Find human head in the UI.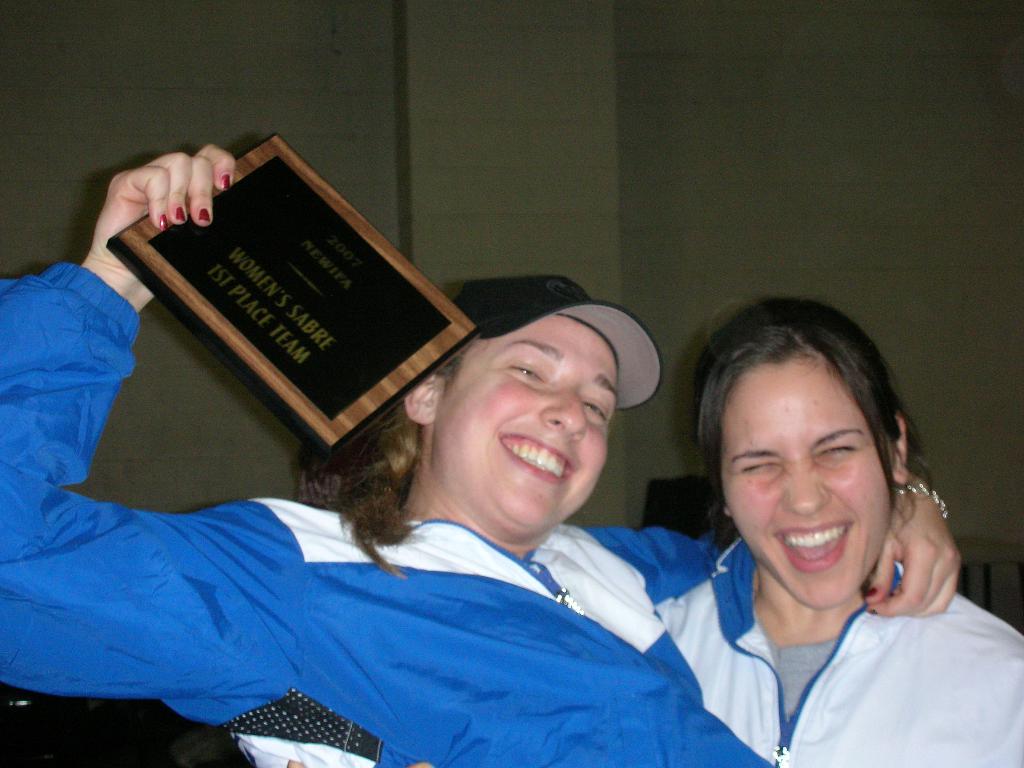
UI element at bbox(683, 299, 925, 614).
